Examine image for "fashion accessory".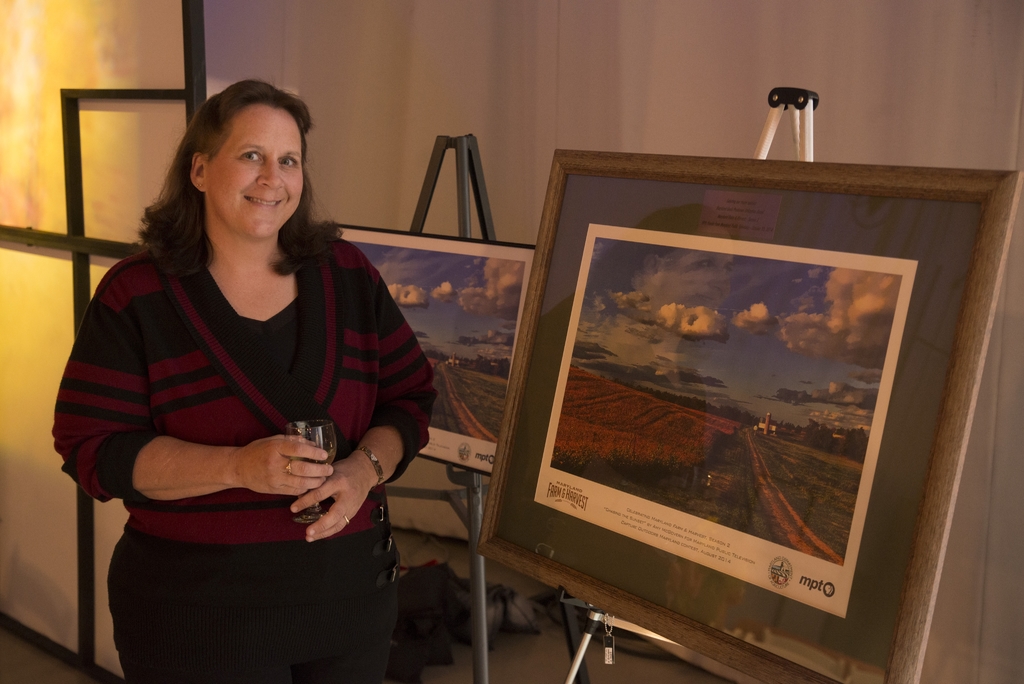
Examination result: [194, 183, 204, 190].
